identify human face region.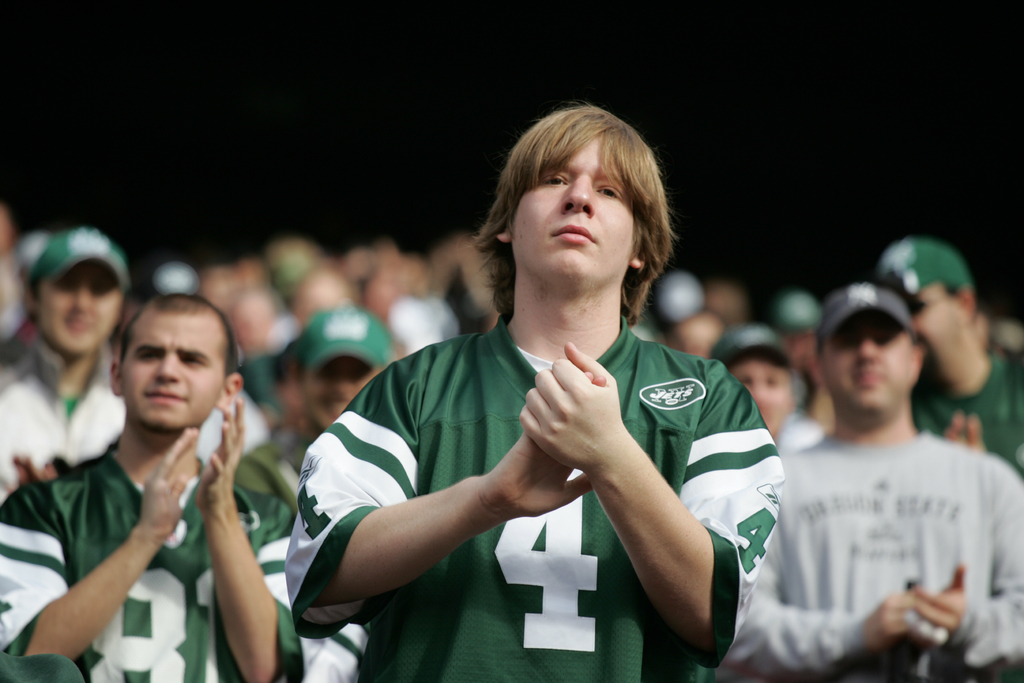
Region: 118, 306, 226, 435.
